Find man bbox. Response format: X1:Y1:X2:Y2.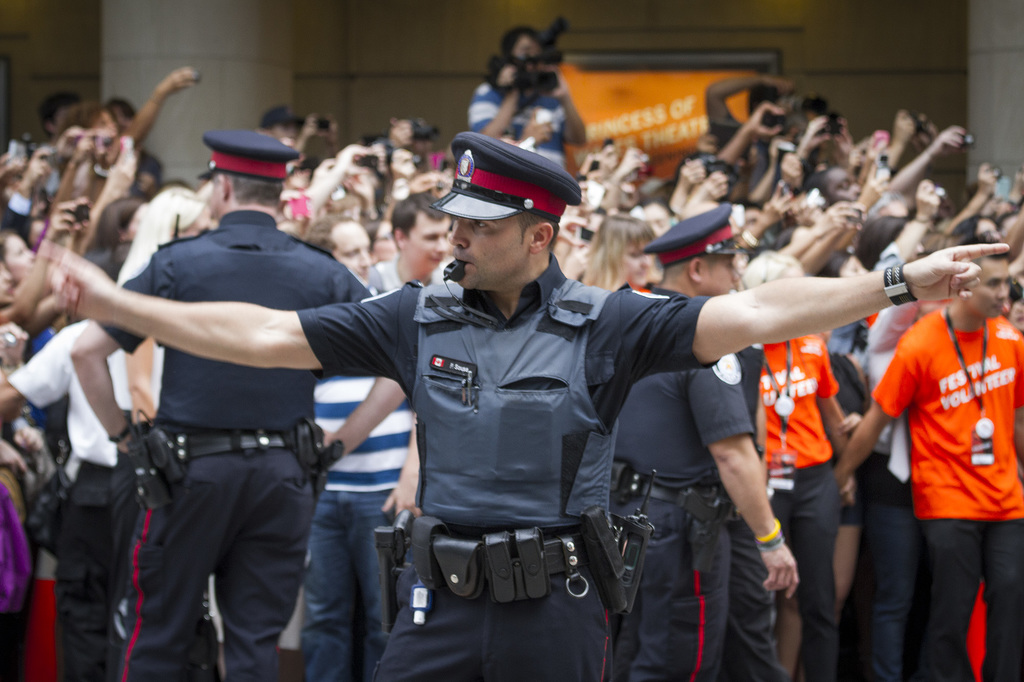
38:131:1000:681.
